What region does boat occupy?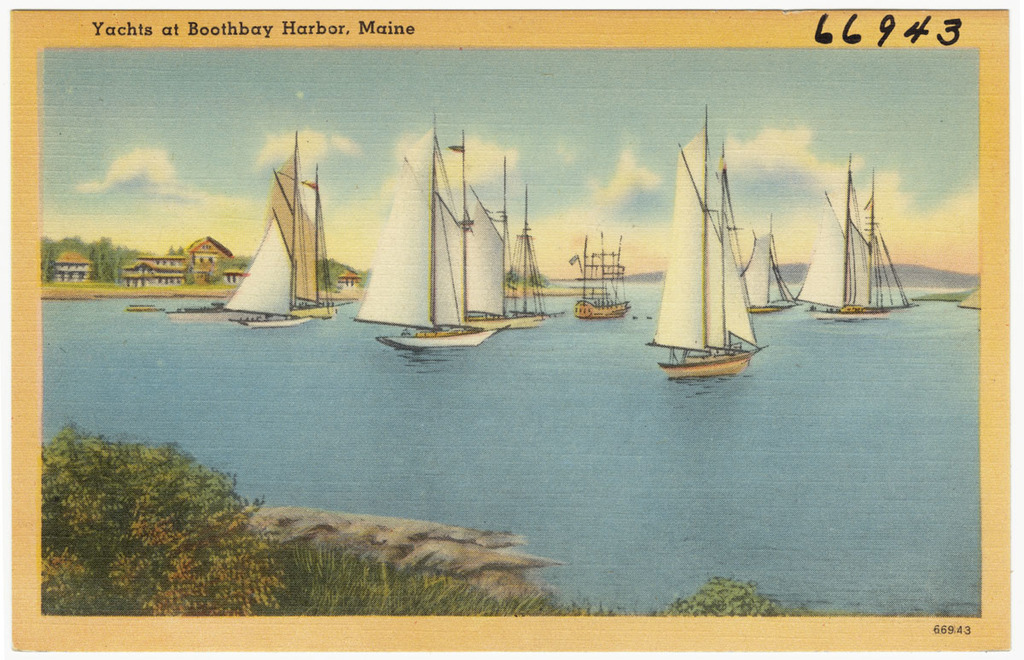
box=[353, 123, 505, 352].
